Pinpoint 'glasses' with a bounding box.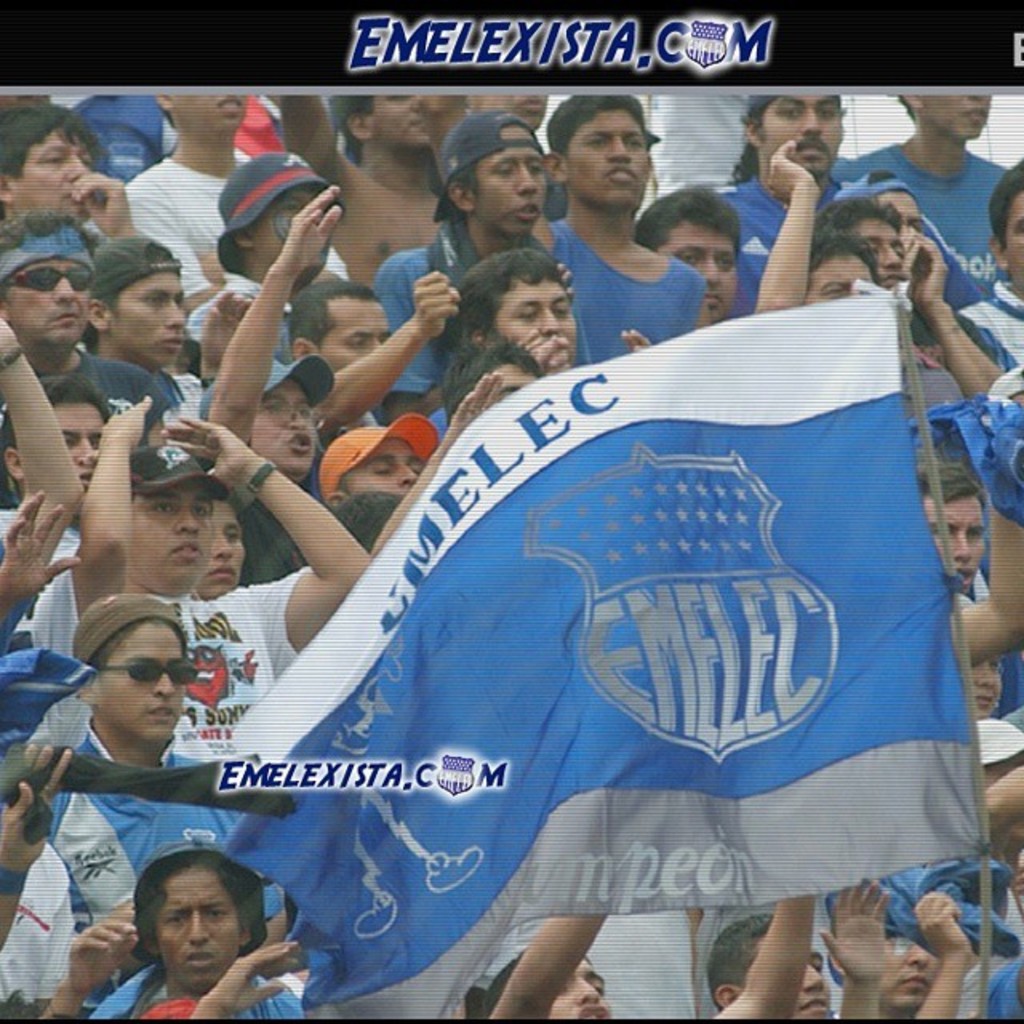
[8,258,114,298].
